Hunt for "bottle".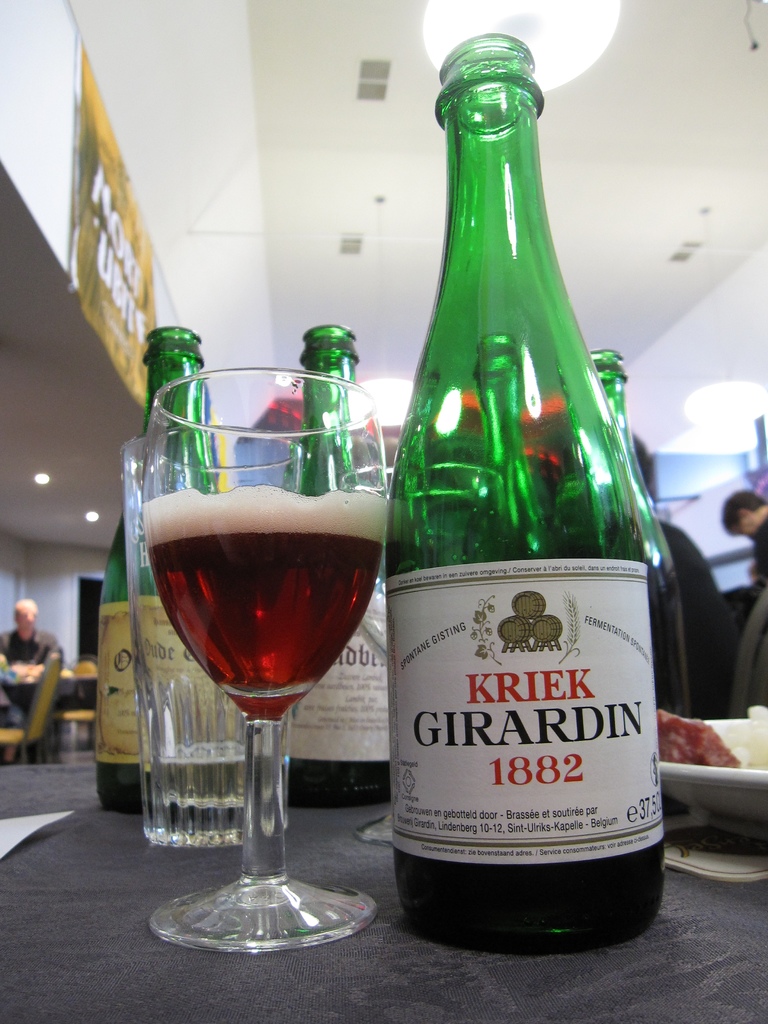
Hunted down at locate(100, 319, 241, 809).
